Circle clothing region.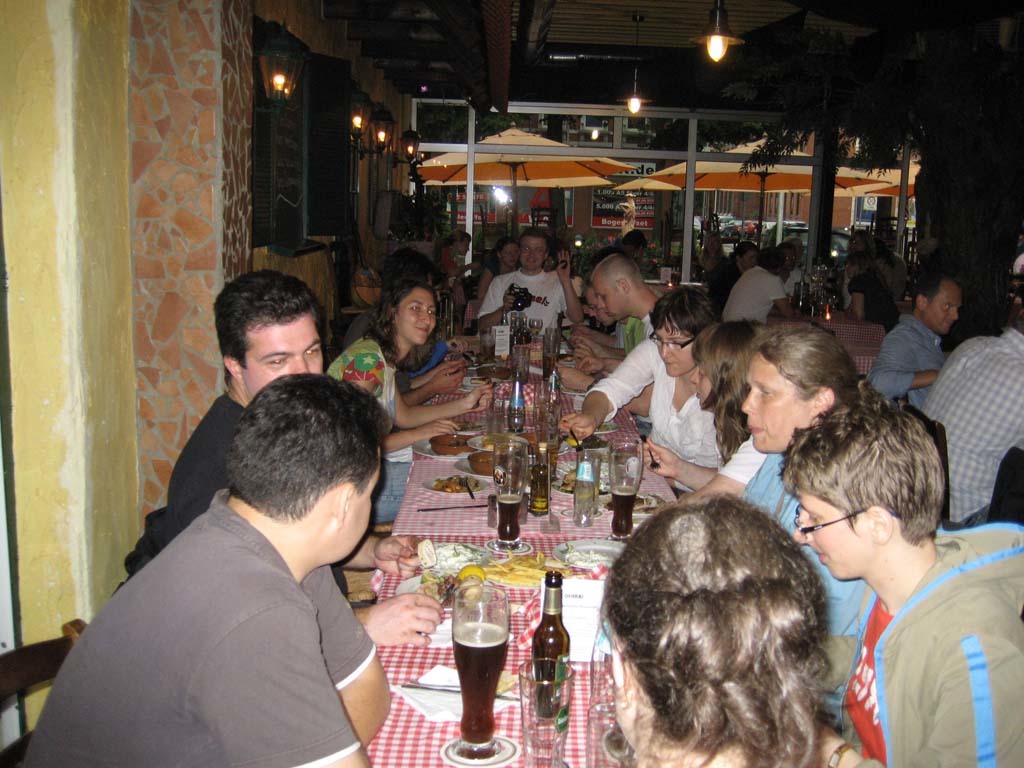
Region: (x1=580, y1=323, x2=724, y2=479).
